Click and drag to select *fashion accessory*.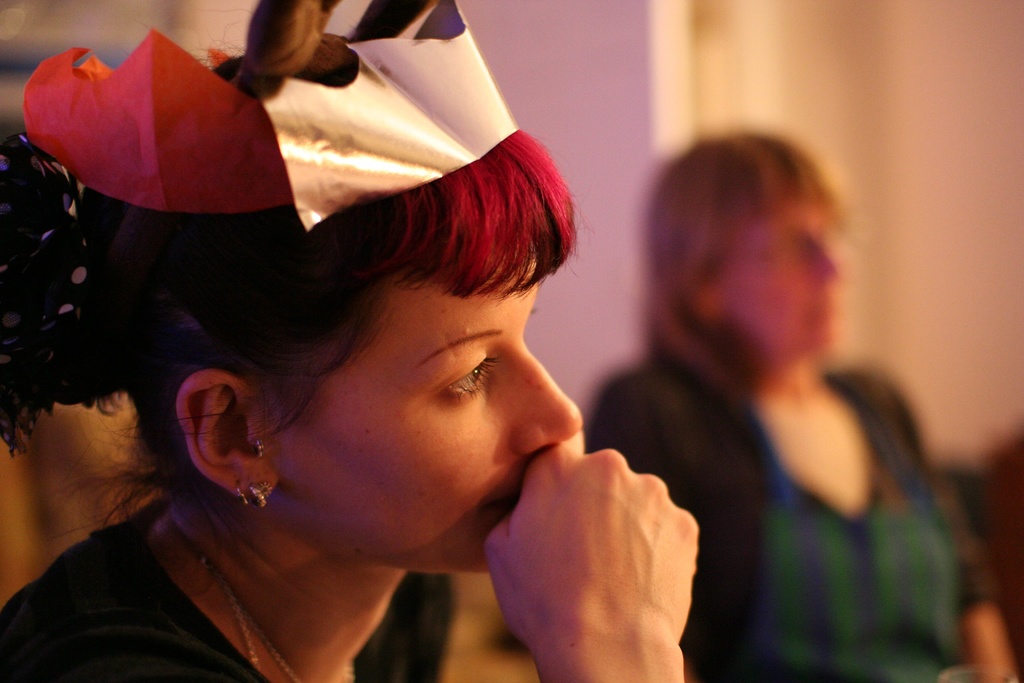
Selection: pyautogui.locateOnScreen(261, 440, 264, 457).
